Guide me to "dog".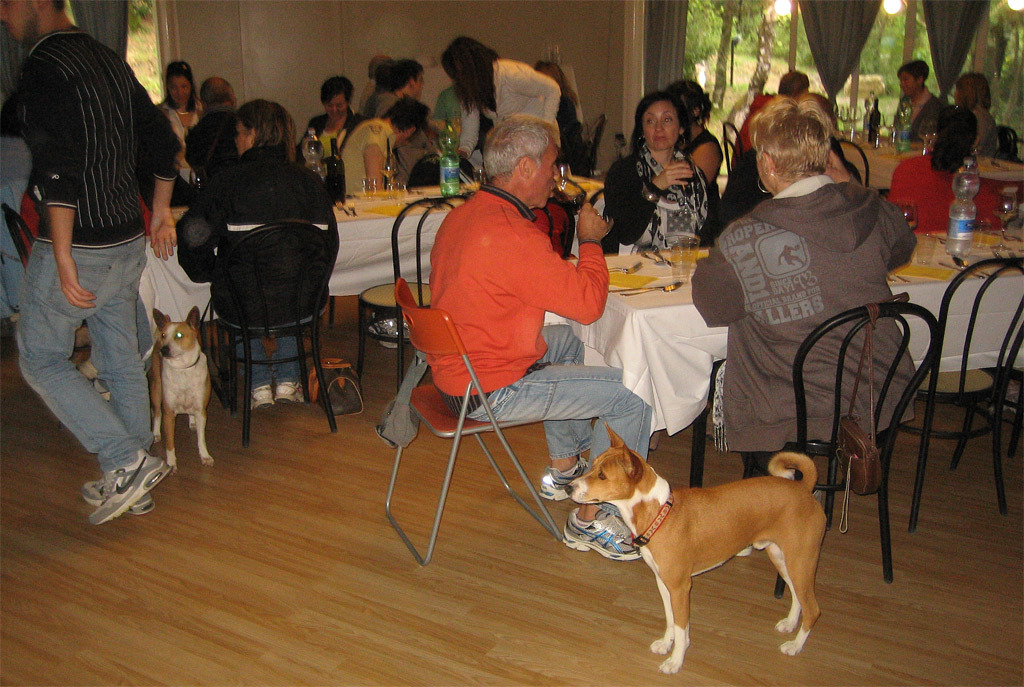
Guidance: [x1=150, y1=307, x2=219, y2=471].
